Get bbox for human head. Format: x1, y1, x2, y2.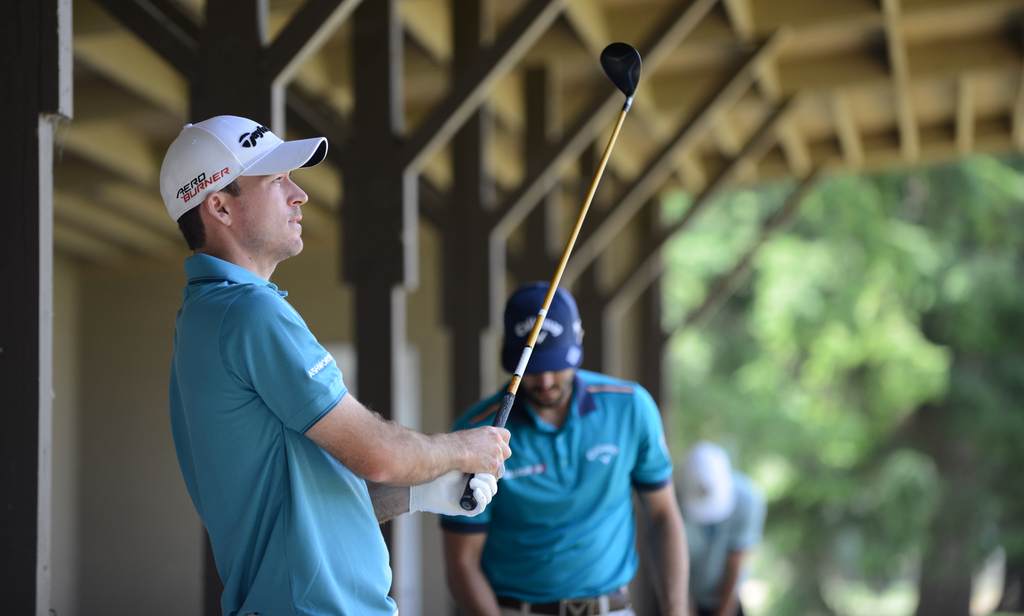
503, 280, 584, 402.
